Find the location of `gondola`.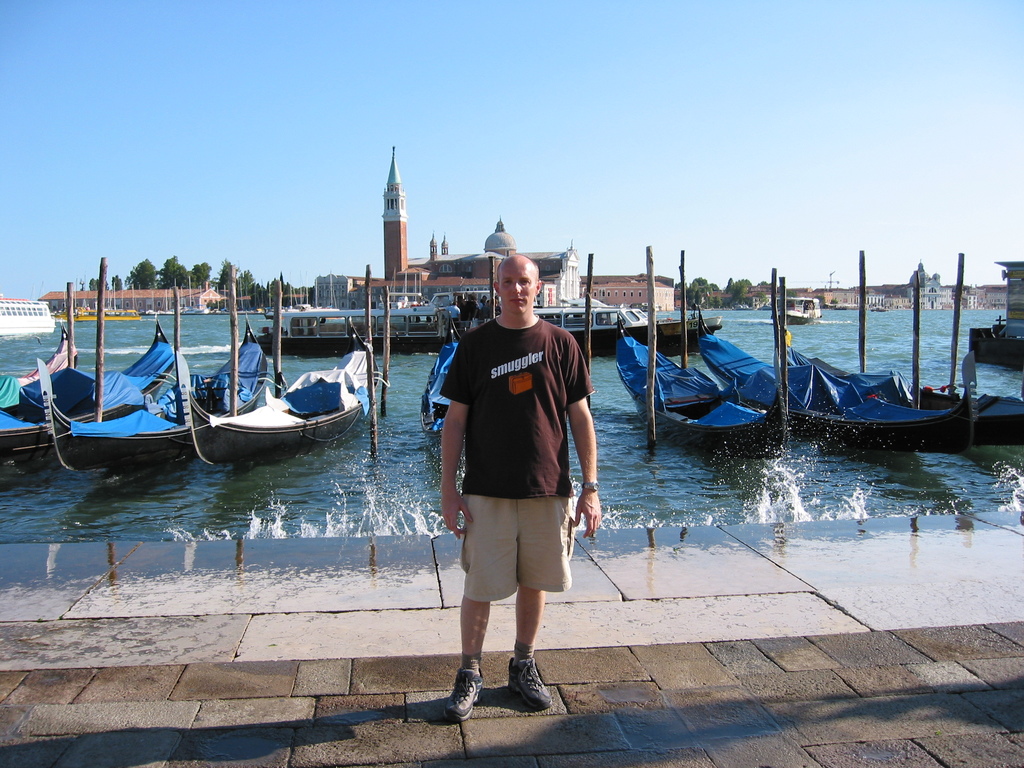
Location: [0, 315, 81, 412].
